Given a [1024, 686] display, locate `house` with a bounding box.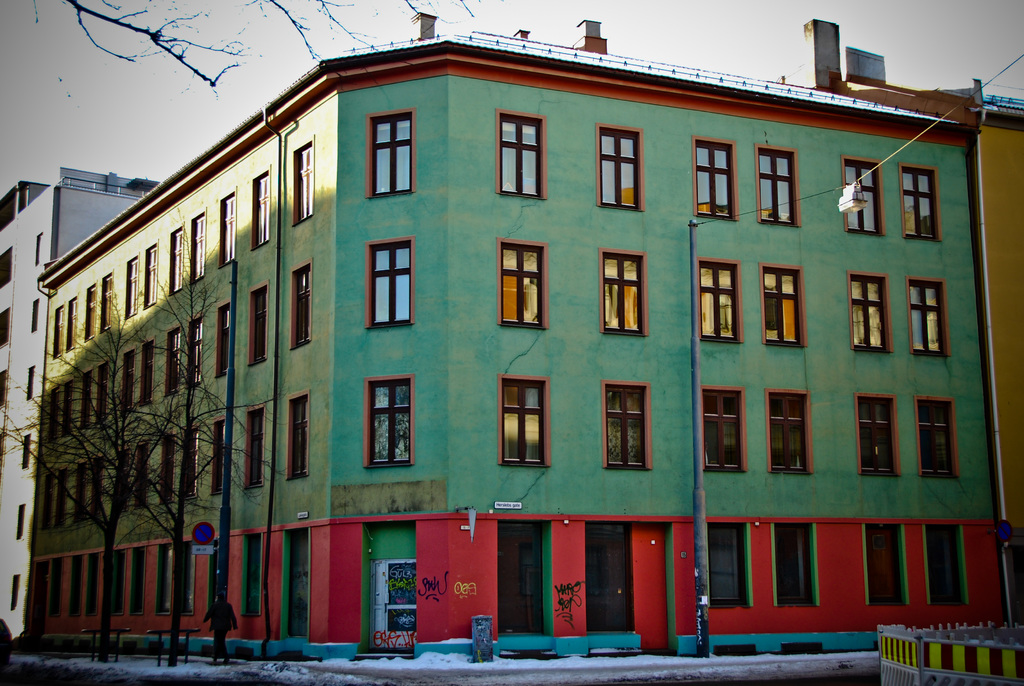
Located: rect(0, 165, 160, 642).
